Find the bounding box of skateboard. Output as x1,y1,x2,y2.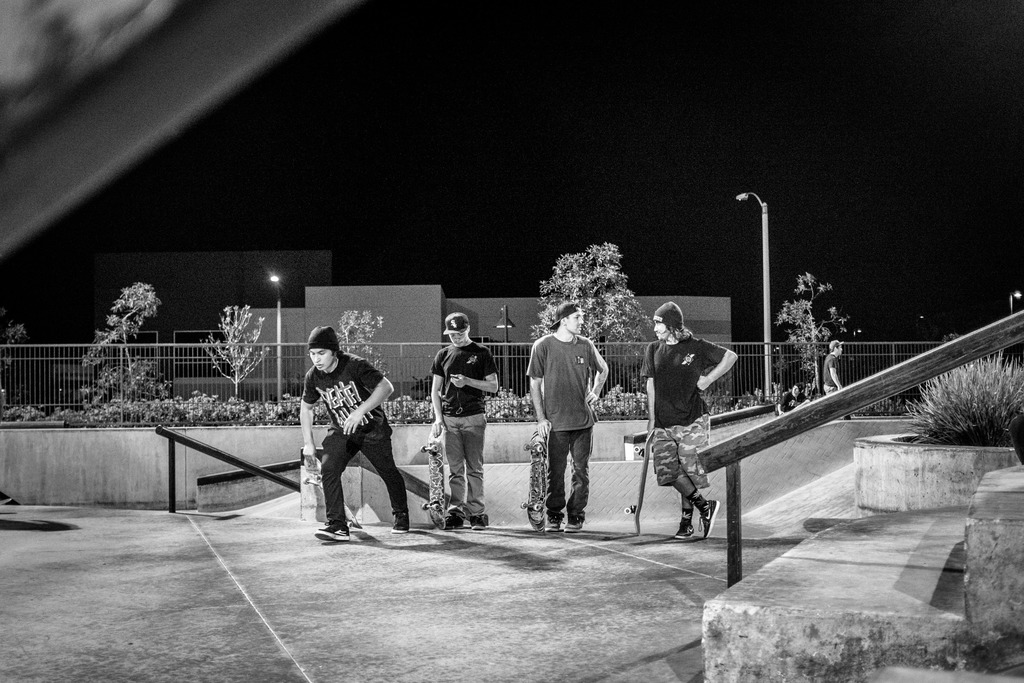
296,446,362,531.
